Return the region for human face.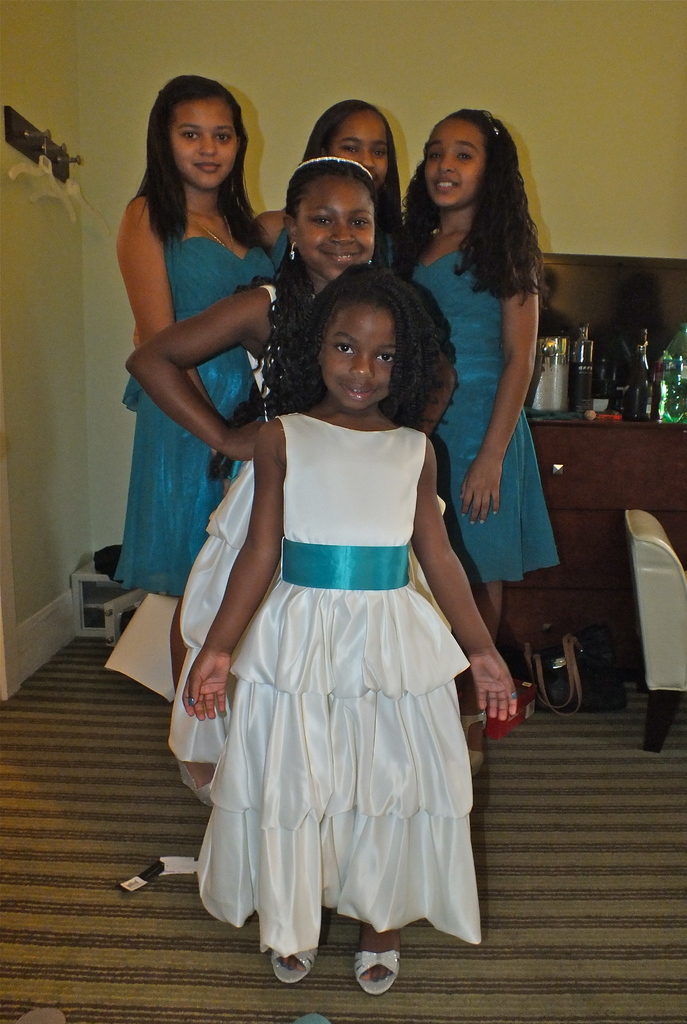
(left=293, top=169, right=377, bottom=286).
